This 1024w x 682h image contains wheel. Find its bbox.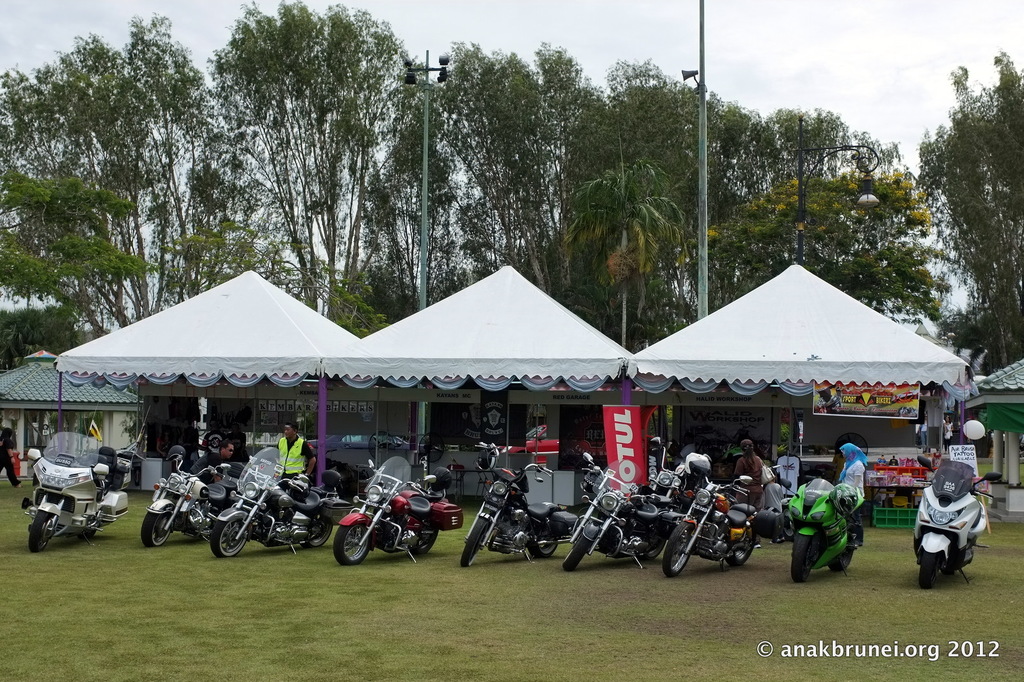
bbox=(461, 514, 492, 567).
